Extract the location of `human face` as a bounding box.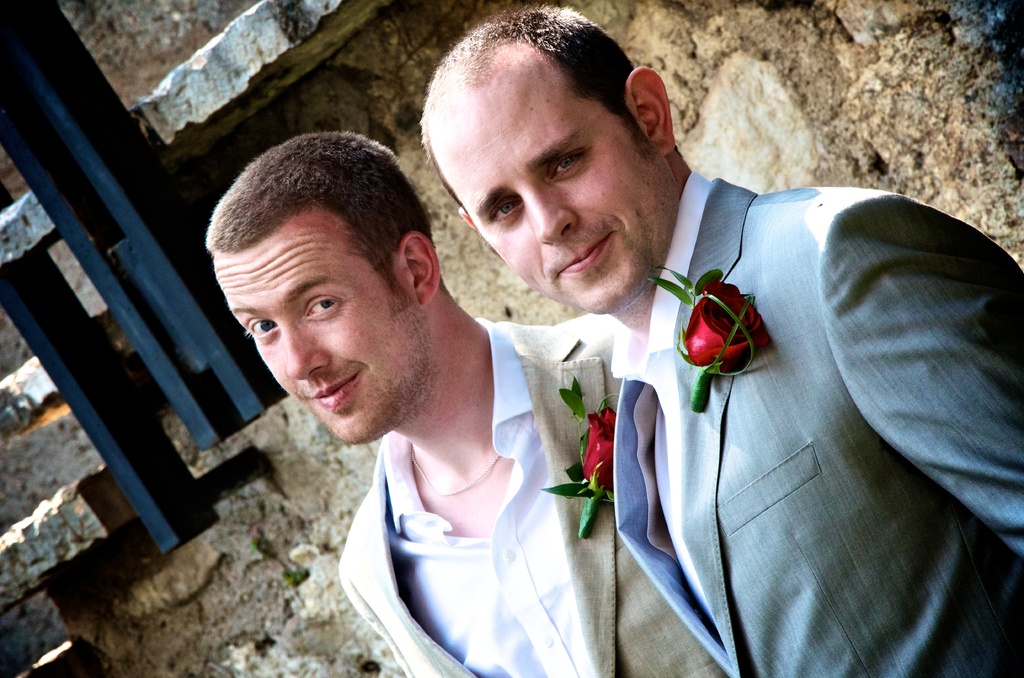
{"left": 428, "top": 56, "right": 660, "bottom": 318}.
